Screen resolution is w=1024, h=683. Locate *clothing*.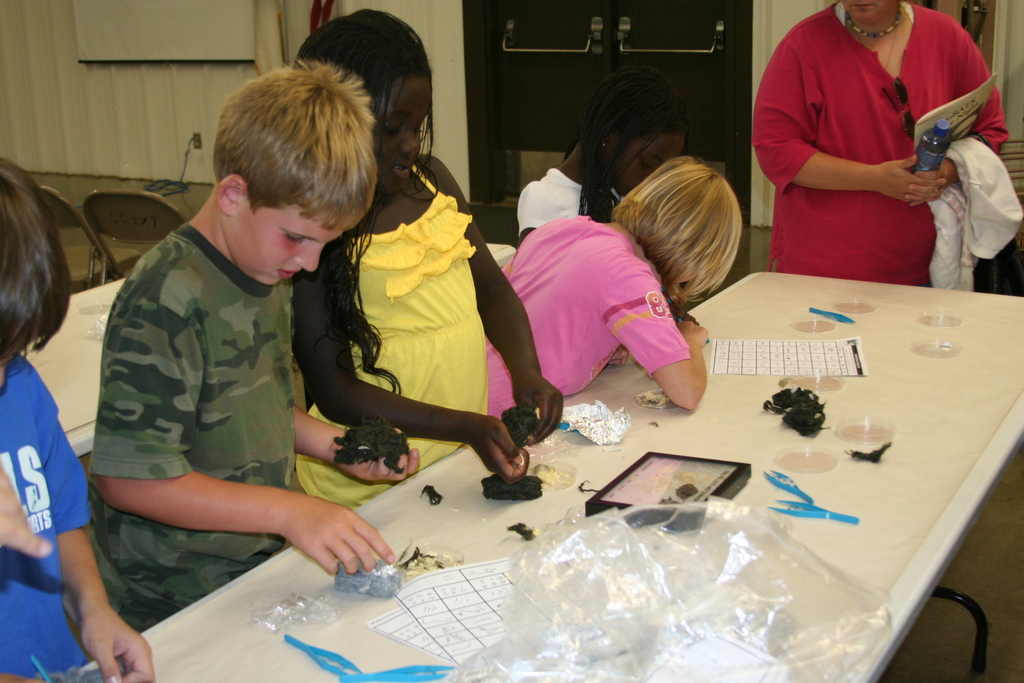
bbox=[516, 159, 602, 235].
